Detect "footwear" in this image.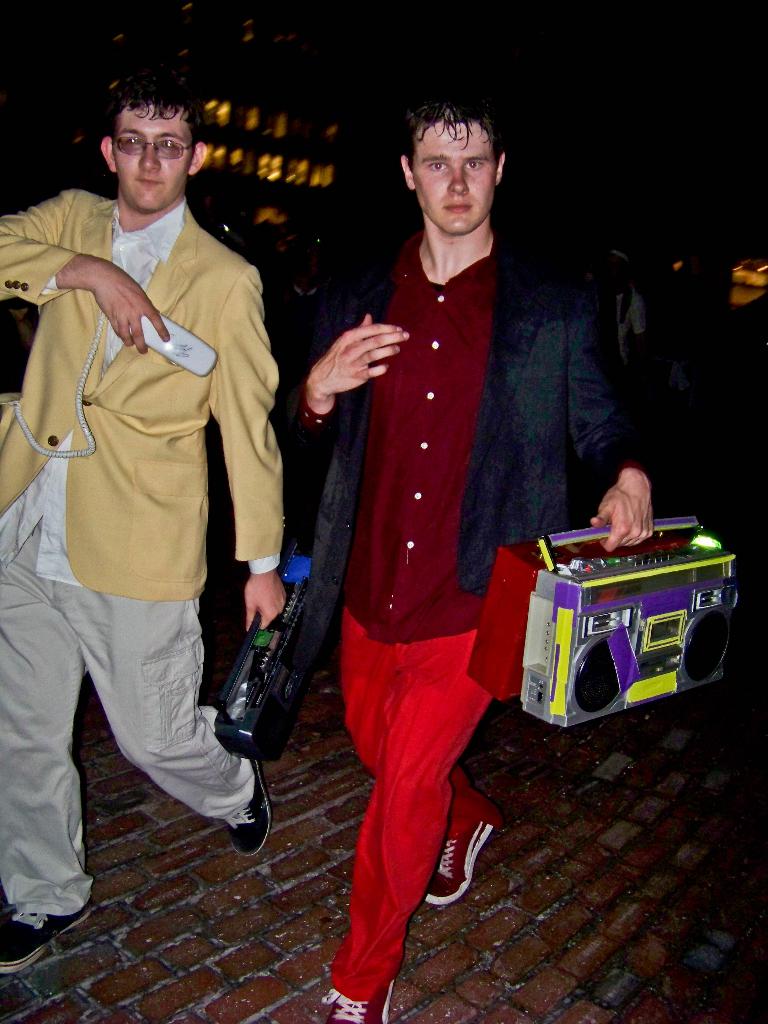
Detection: box=[224, 760, 266, 853].
